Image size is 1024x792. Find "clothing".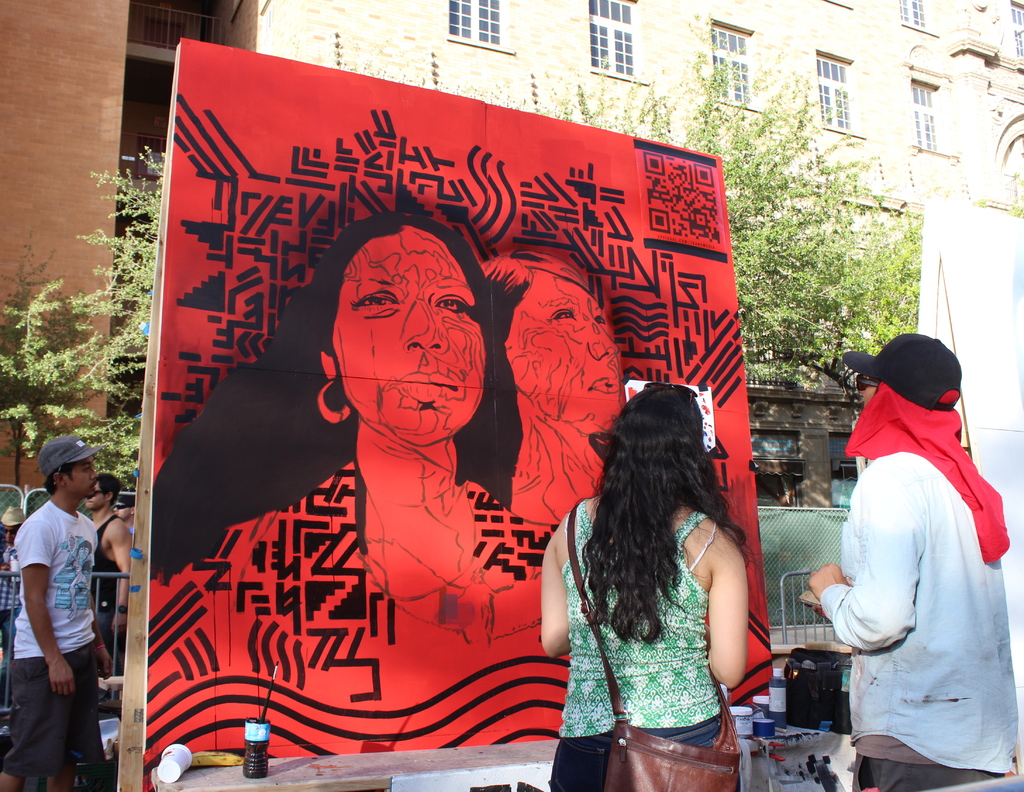
<region>550, 497, 719, 791</region>.
